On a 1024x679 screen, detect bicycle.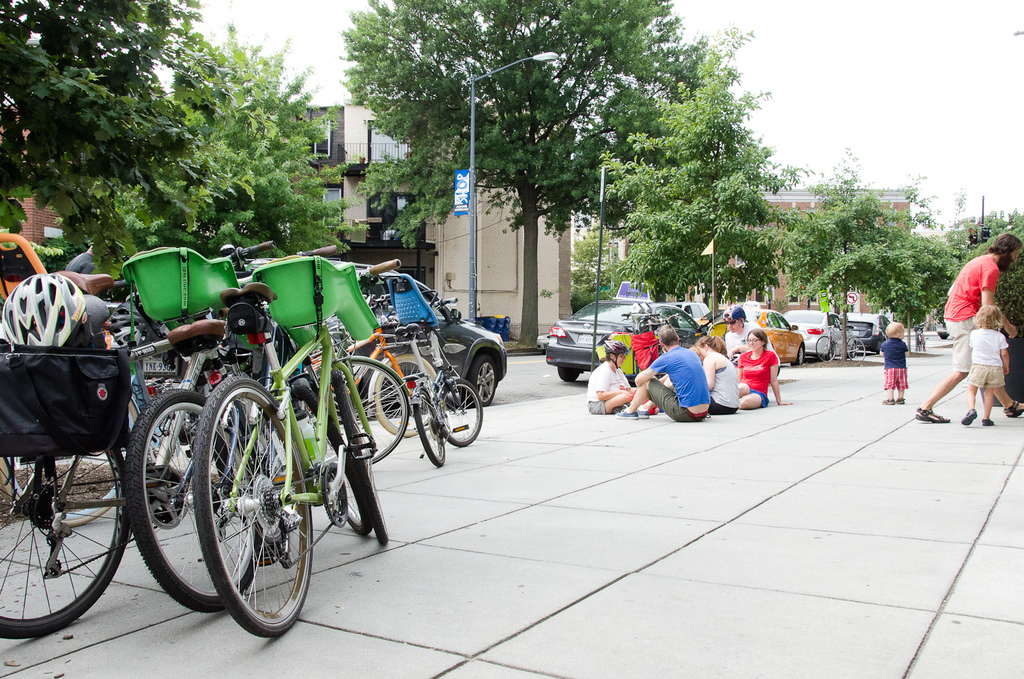
(left=621, top=309, right=660, bottom=336).
